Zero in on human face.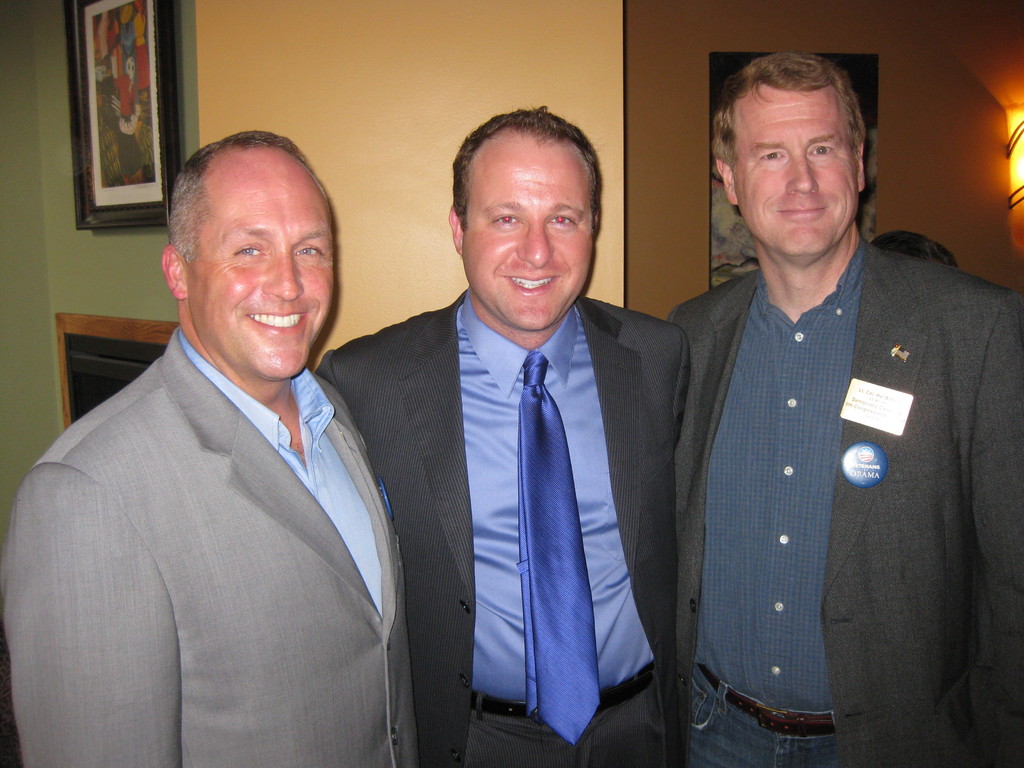
Zeroed in: {"x1": 186, "y1": 145, "x2": 334, "y2": 376}.
